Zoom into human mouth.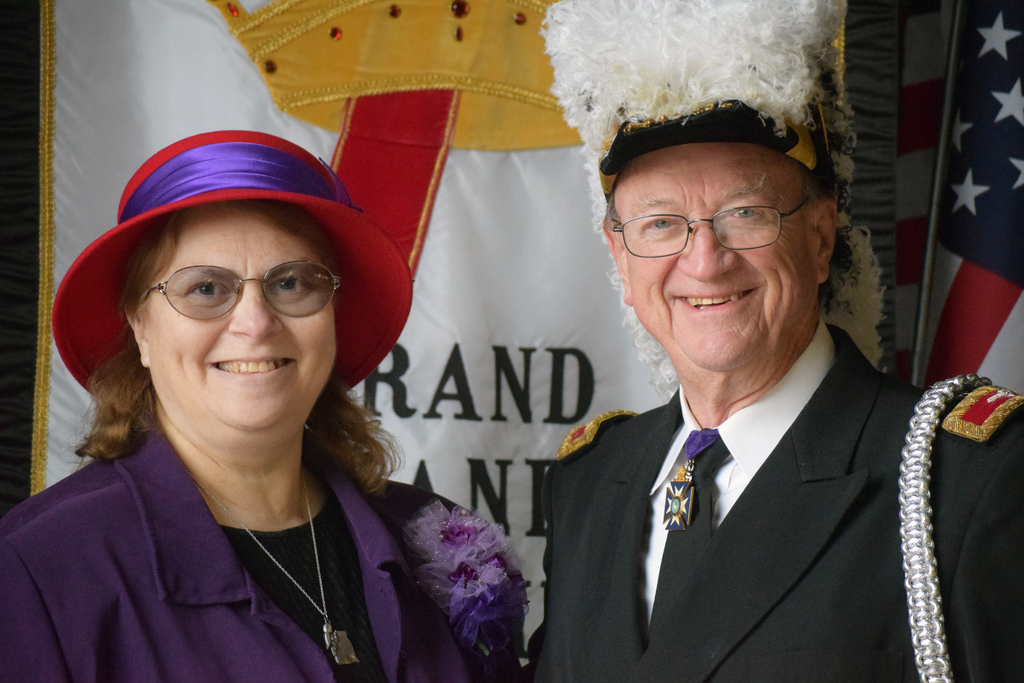
Zoom target: left=204, top=345, right=307, bottom=388.
